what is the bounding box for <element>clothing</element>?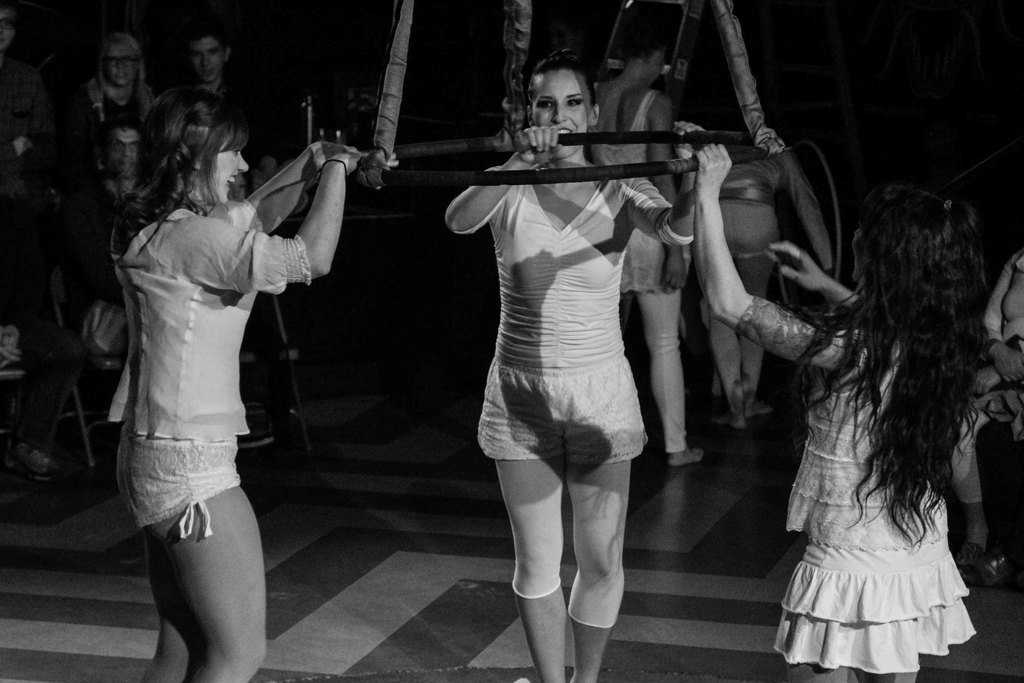
locate(104, 193, 349, 536).
